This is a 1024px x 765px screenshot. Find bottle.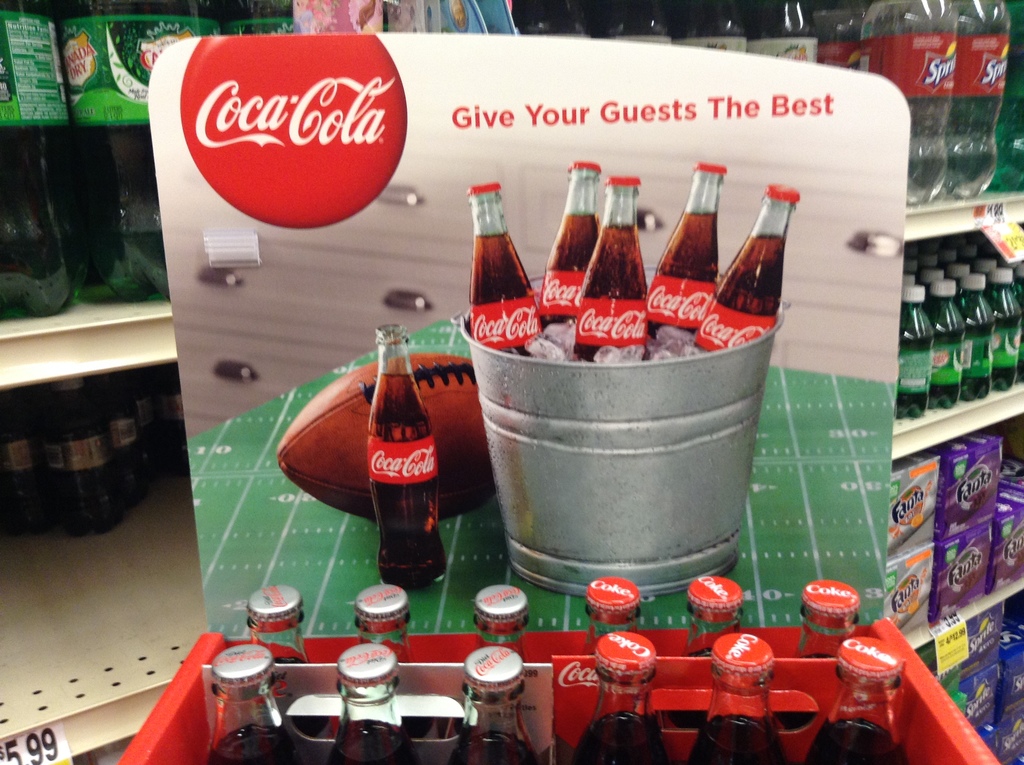
Bounding box: box=[807, 1, 870, 70].
